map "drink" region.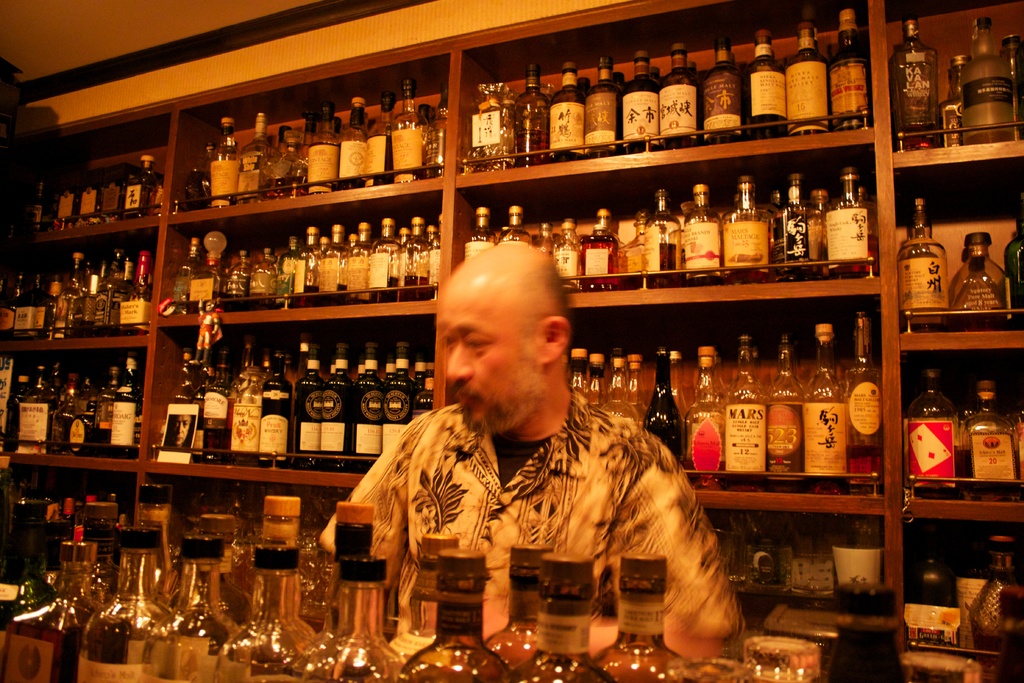
Mapped to 150:345:200:461.
